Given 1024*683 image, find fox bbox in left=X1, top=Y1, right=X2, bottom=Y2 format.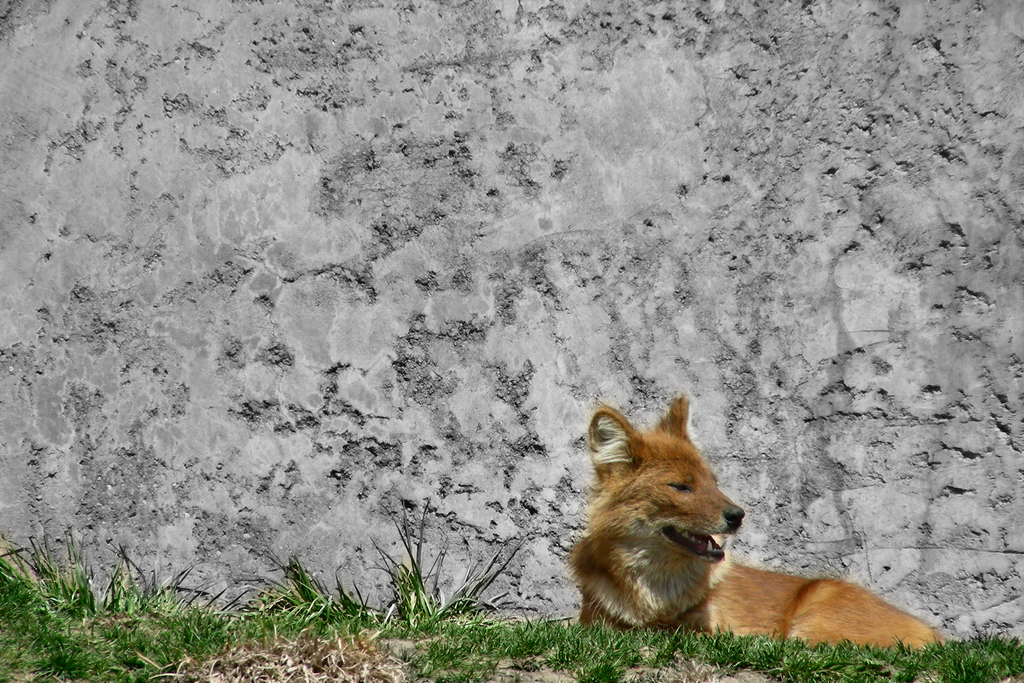
left=556, top=396, right=950, bottom=650.
